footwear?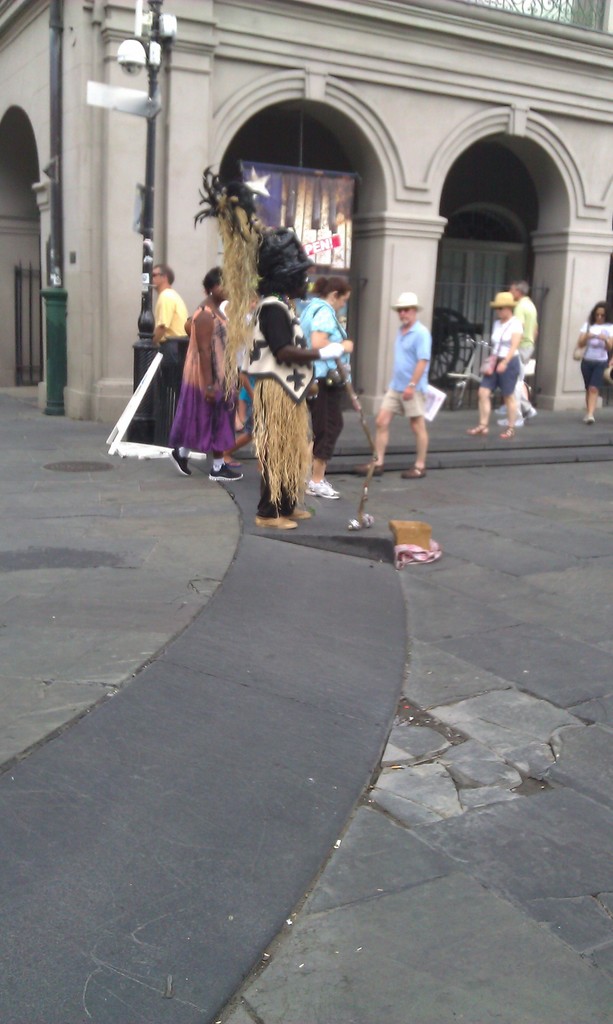
select_region(304, 481, 339, 501)
